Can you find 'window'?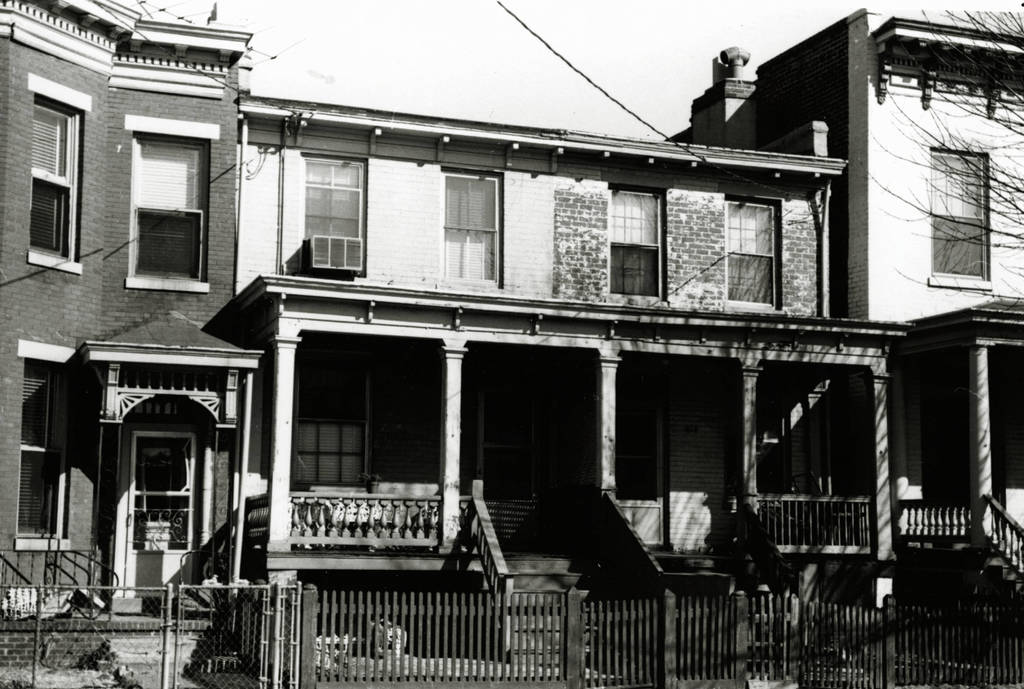
Yes, bounding box: [left=116, top=440, right=195, bottom=490].
